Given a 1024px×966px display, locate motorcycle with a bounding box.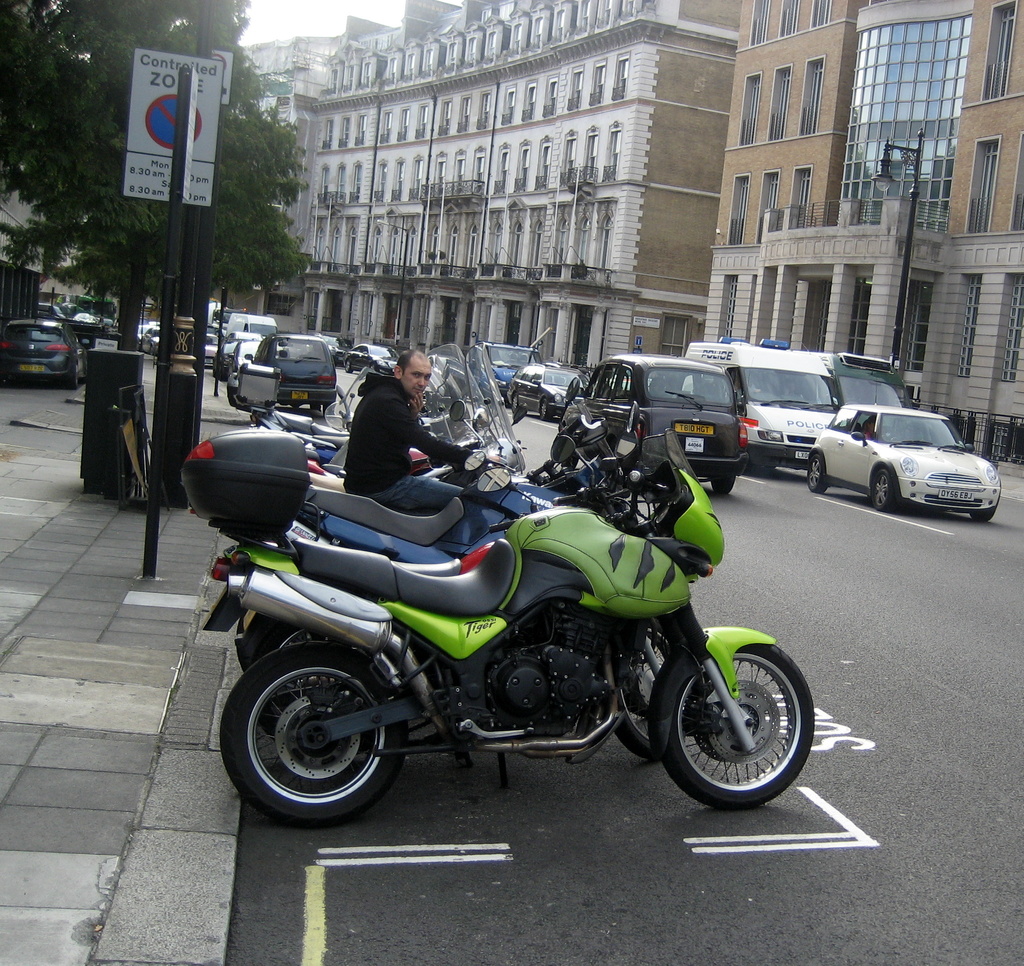
Located: box(232, 408, 632, 677).
